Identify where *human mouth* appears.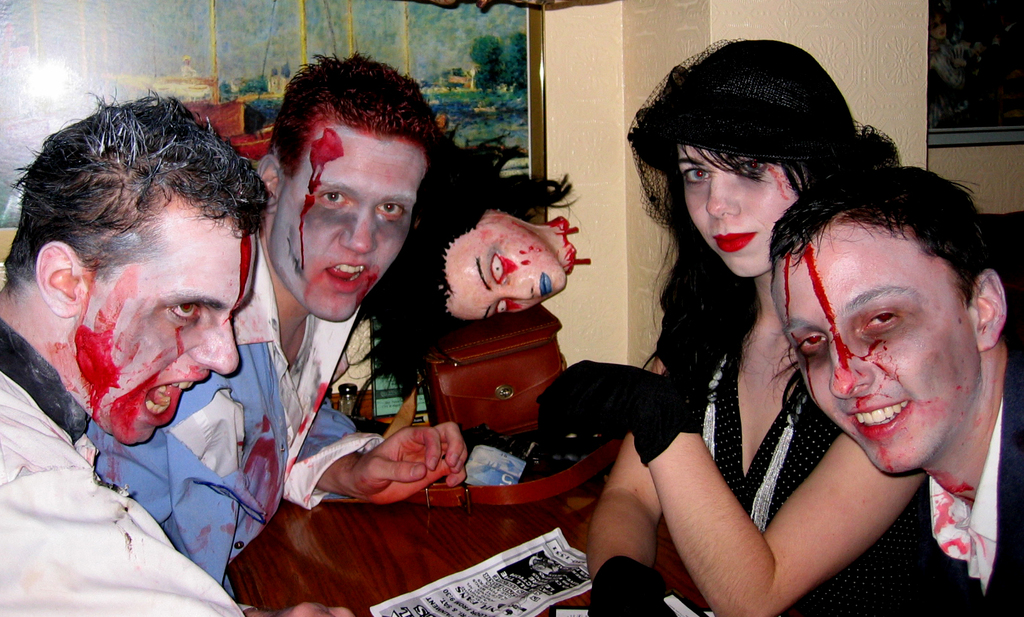
Appears at rect(144, 376, 206, 429).
